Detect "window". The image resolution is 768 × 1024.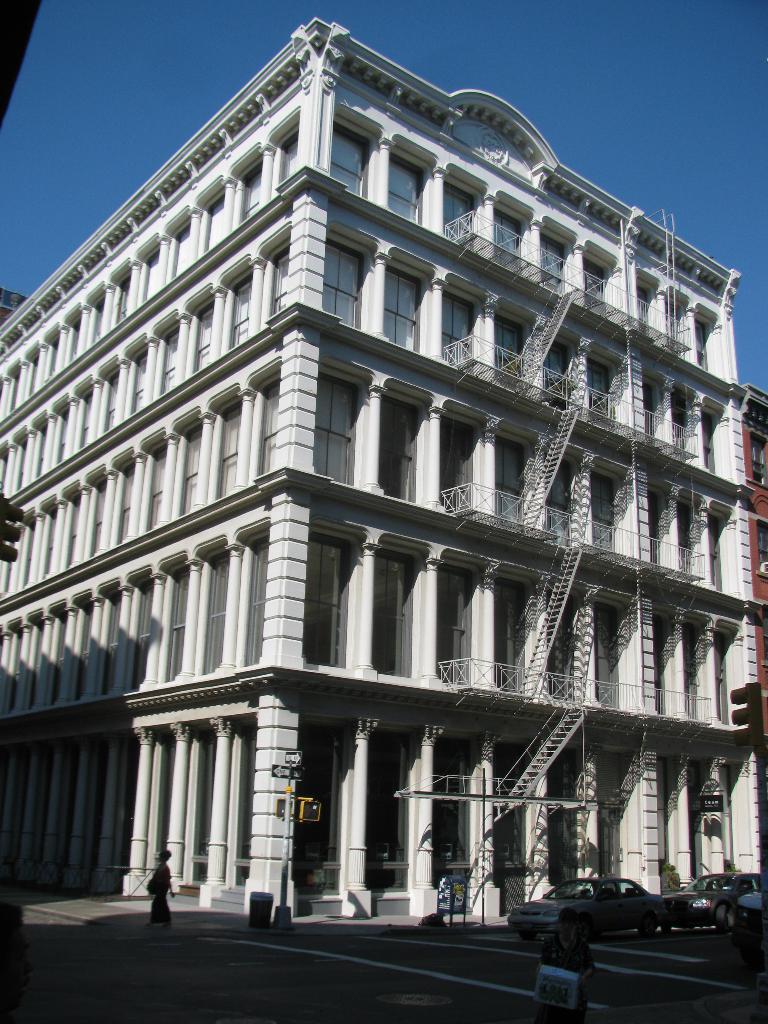
box(544, 460, 577, 534).
